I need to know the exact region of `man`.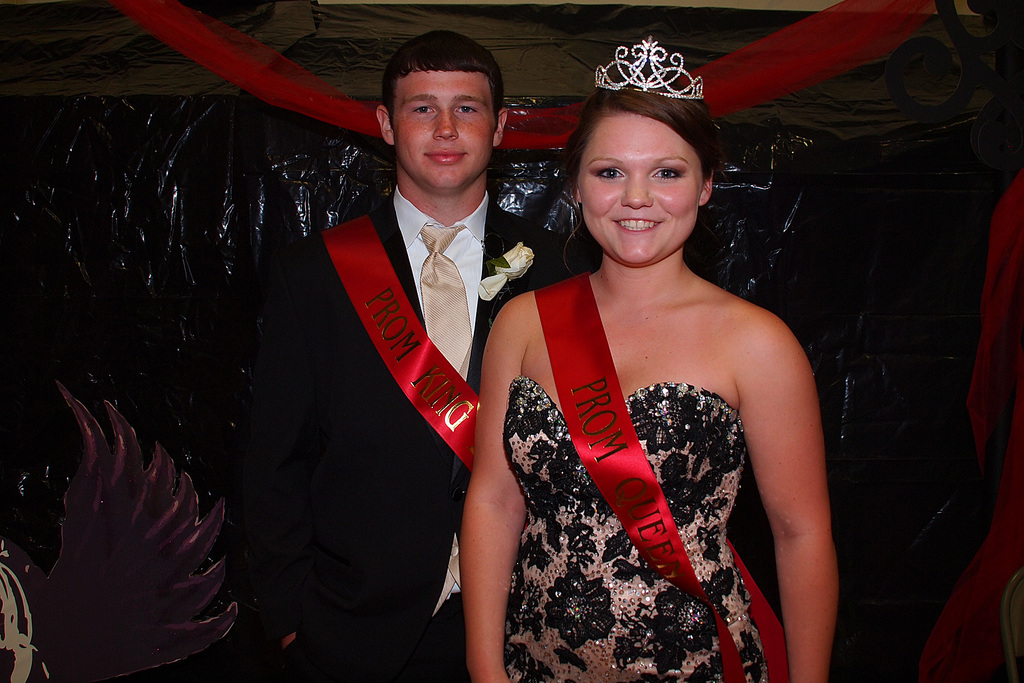
Region: <box>221,35,532,673</box>.
